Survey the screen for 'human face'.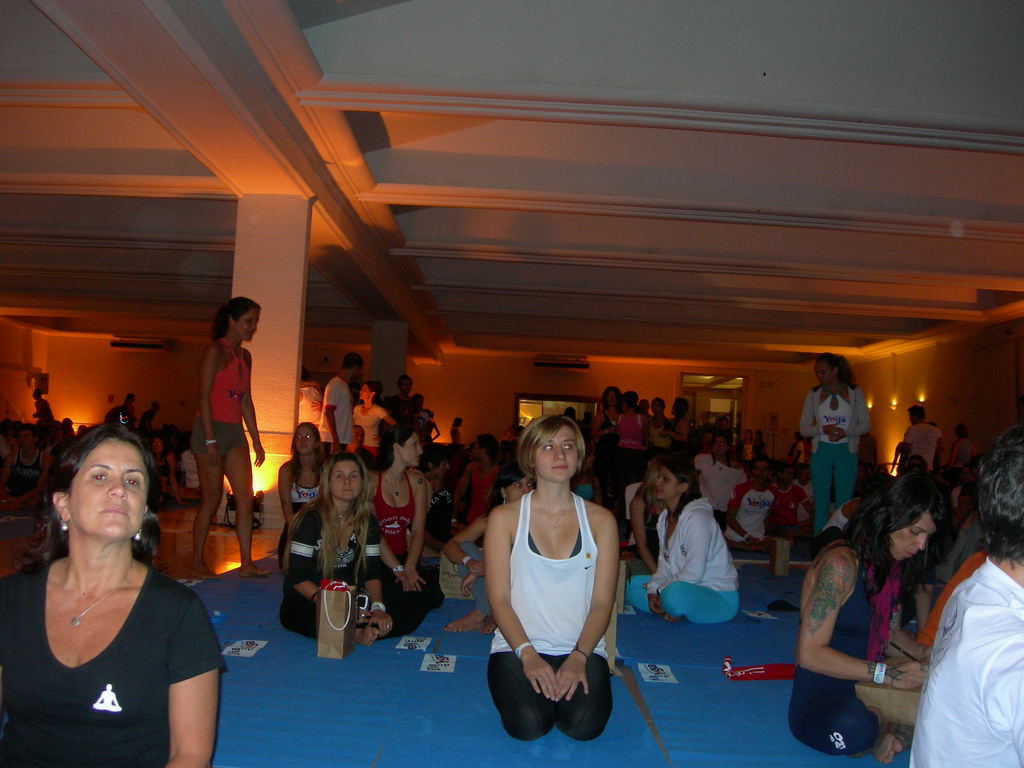
Survey found: 755:463:767:486.
